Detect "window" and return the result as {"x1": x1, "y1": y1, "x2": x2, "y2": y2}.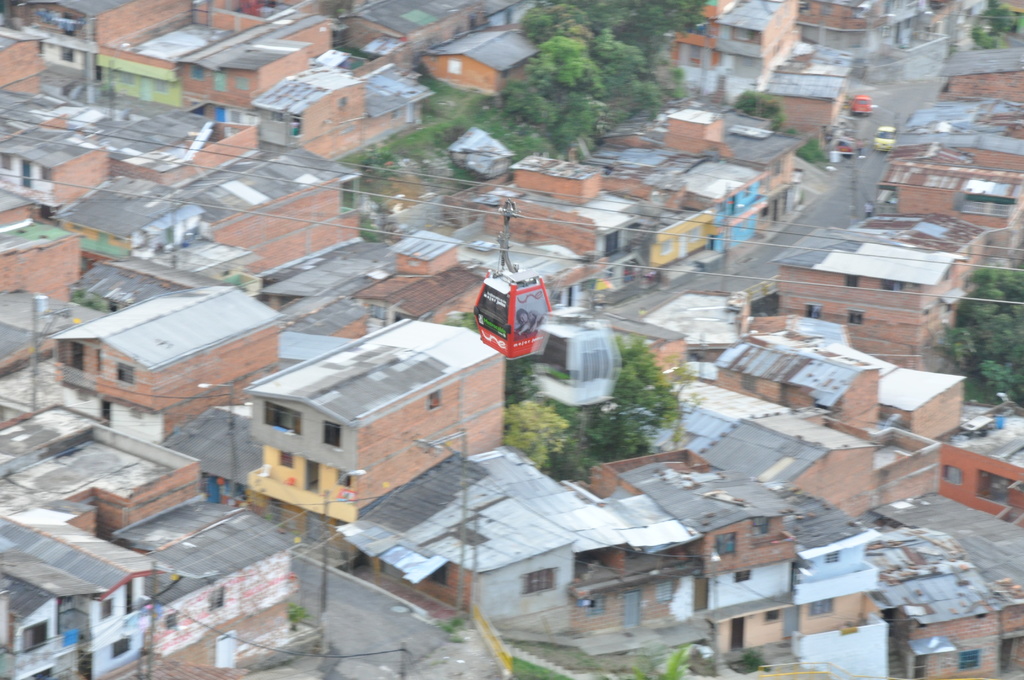
{"x1": 709, "y1": 529, "x2": 745, "y2": 562}.
